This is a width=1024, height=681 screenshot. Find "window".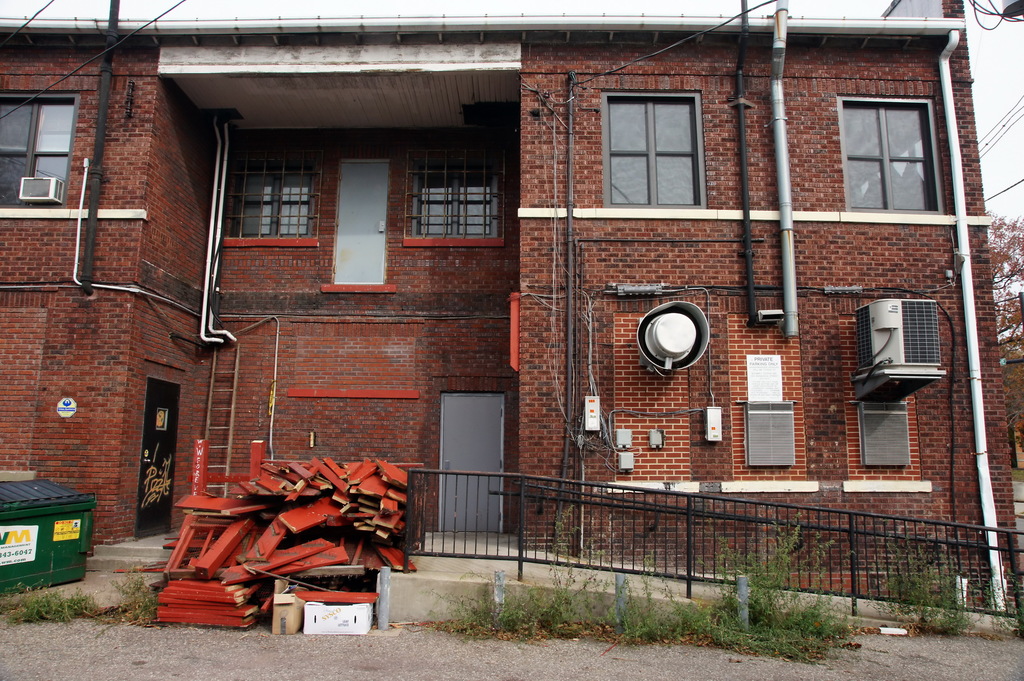
Bounding box: <region>408, 154, 493, 238</region>.
